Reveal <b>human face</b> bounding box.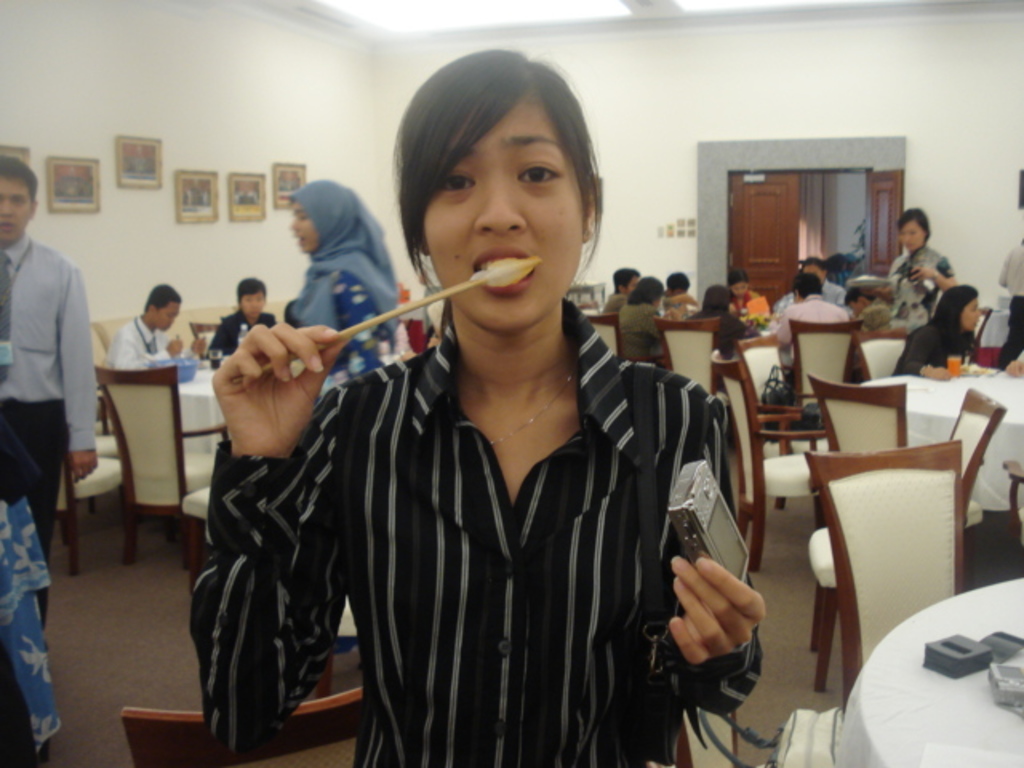
Revealed: {"left": 731, "top": 283, "right": 747, "bottom": 294}.
